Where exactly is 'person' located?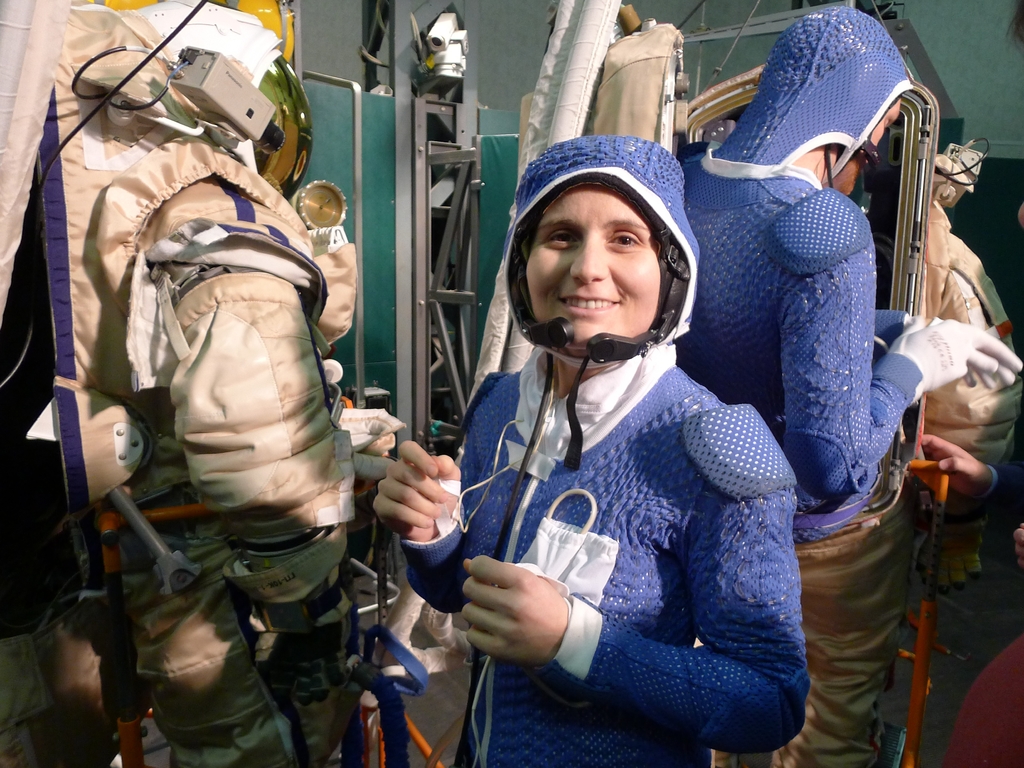
Its bounding box is [920,403,1023,650].
